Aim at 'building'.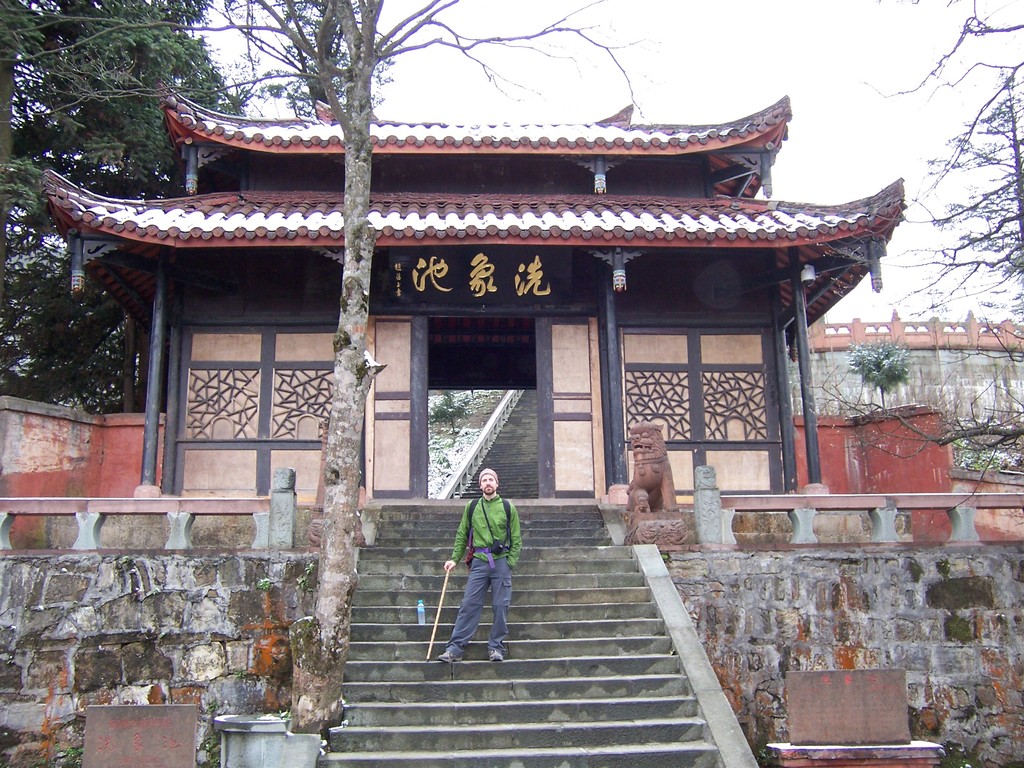
Aimed at locate(45, 97, 911, 552).
